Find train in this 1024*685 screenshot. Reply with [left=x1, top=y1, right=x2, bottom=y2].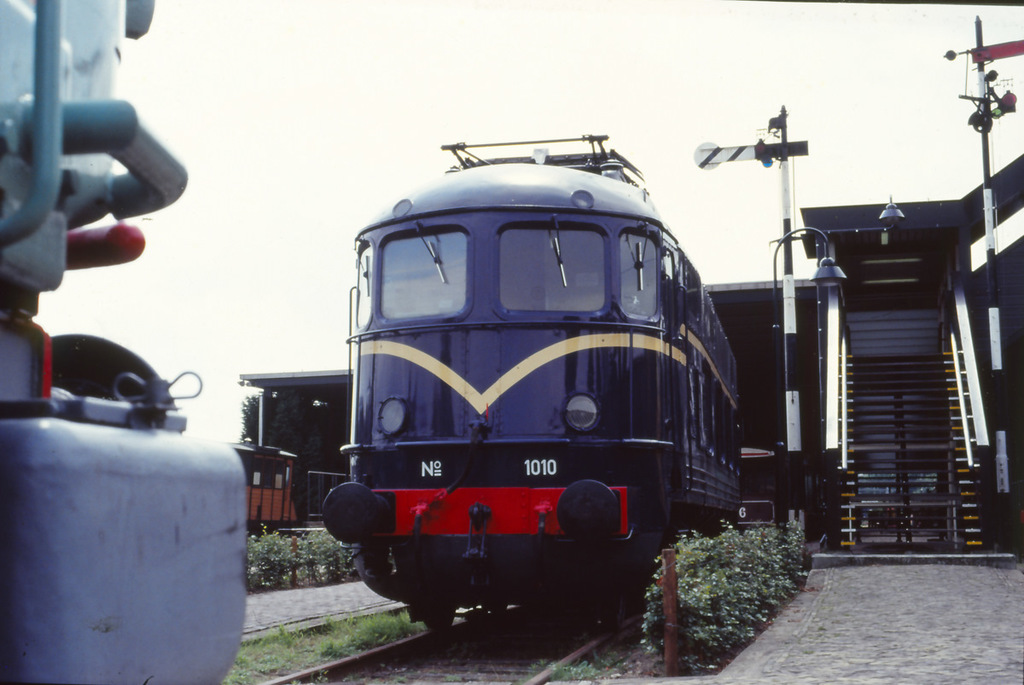
[left=323, top=127, right=747, bottom=653].
